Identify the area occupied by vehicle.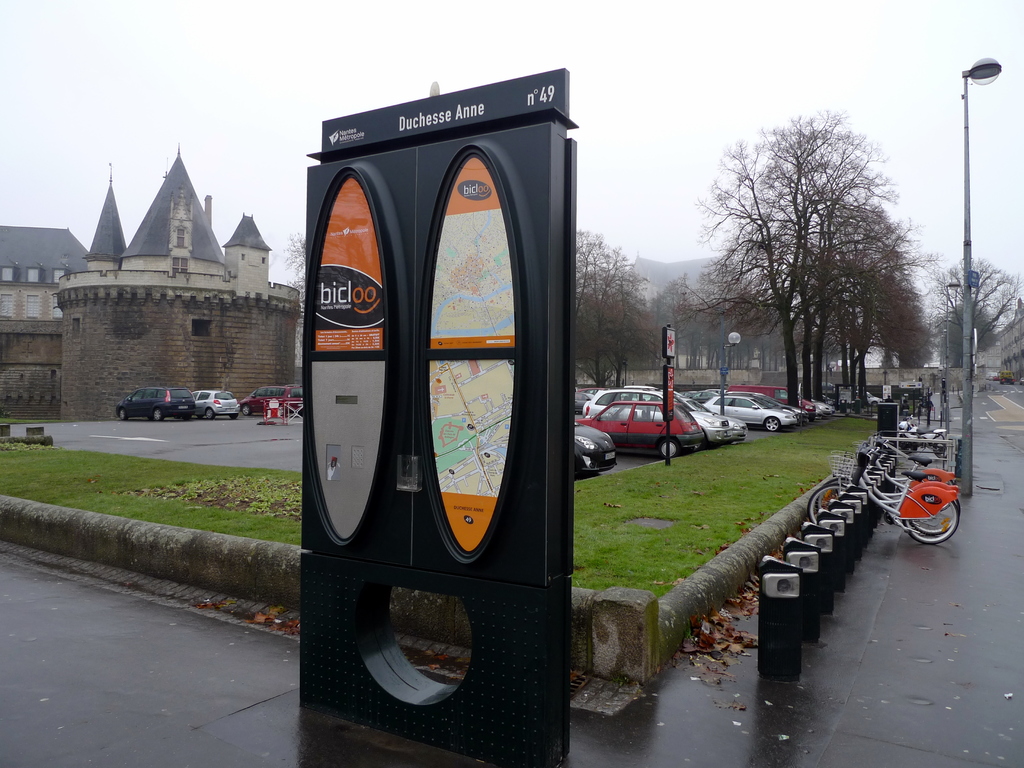
Area: <region>586, 383, 731, 447</region>.
